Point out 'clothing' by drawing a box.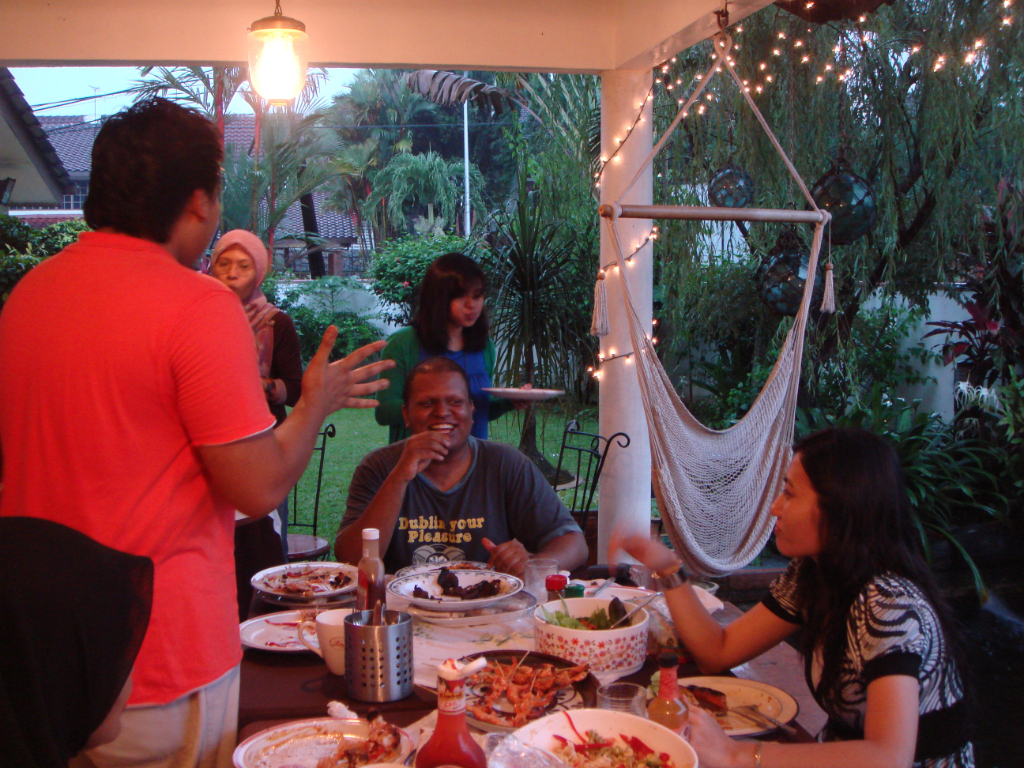
select_region(330, 438, 586, 567).
